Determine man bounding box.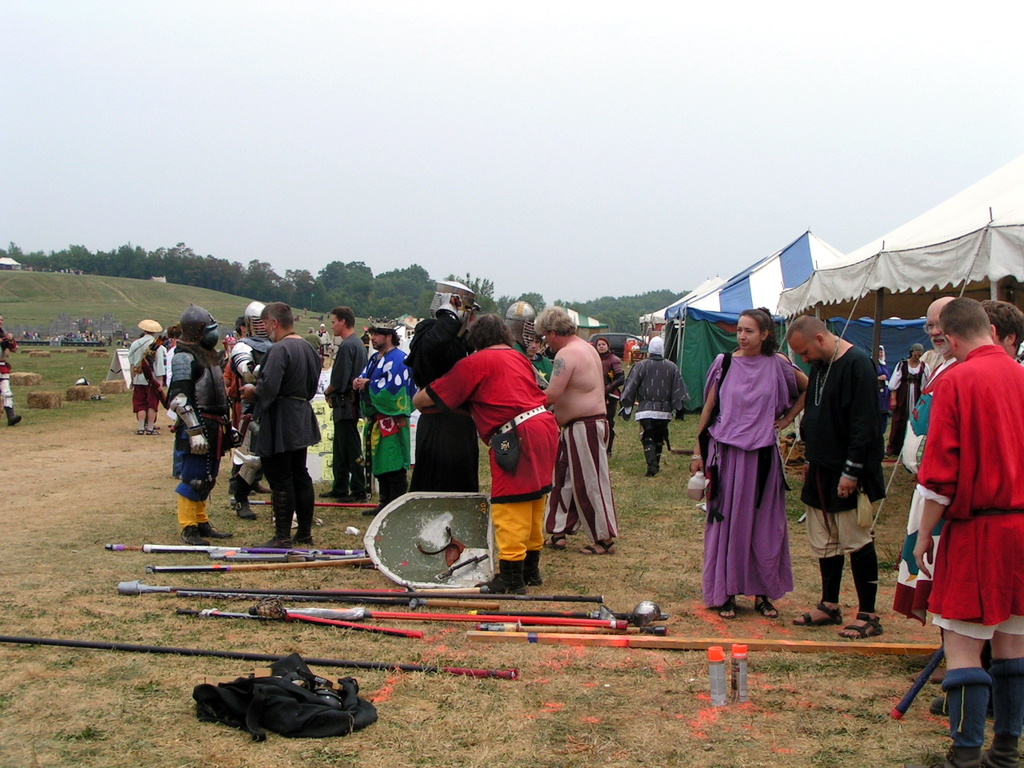
Determined: crop(786, 314, 894, 642).
